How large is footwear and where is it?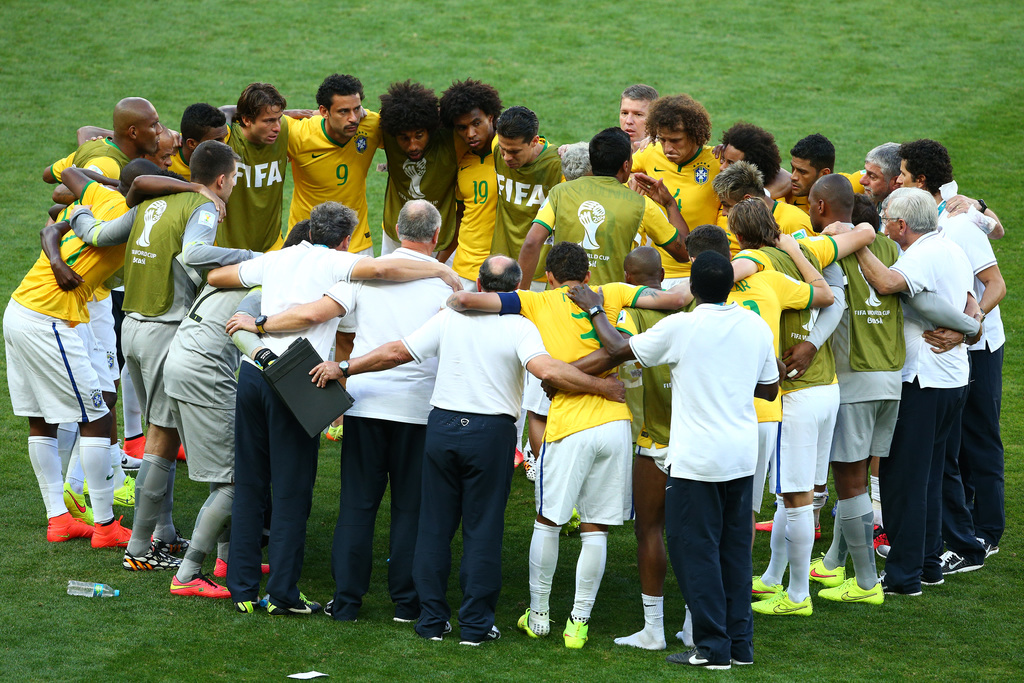
Bounding box: (x1=225, y1=592, x2=260, y2=613).
